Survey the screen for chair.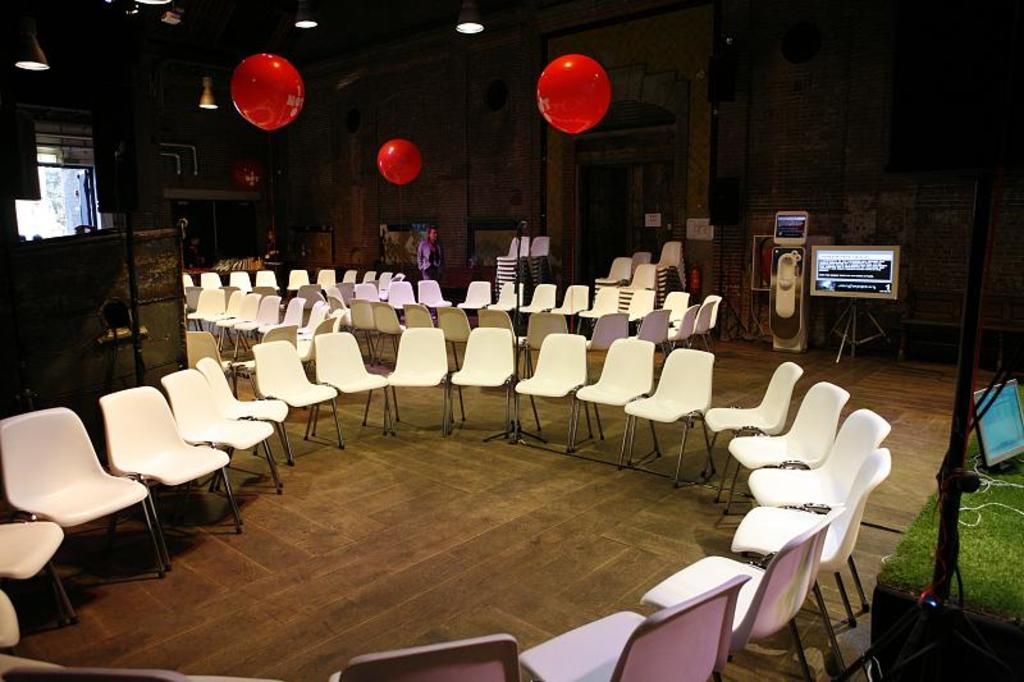
Survey found: (182, 269, 204, 288).
